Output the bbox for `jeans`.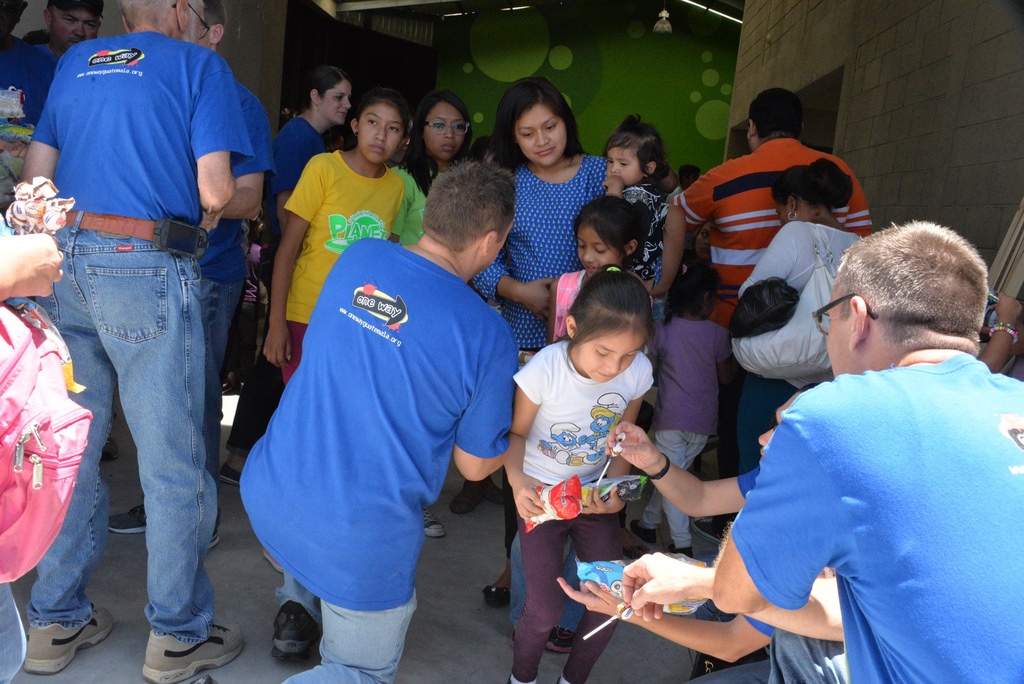
(684, 626, 845, 683).
